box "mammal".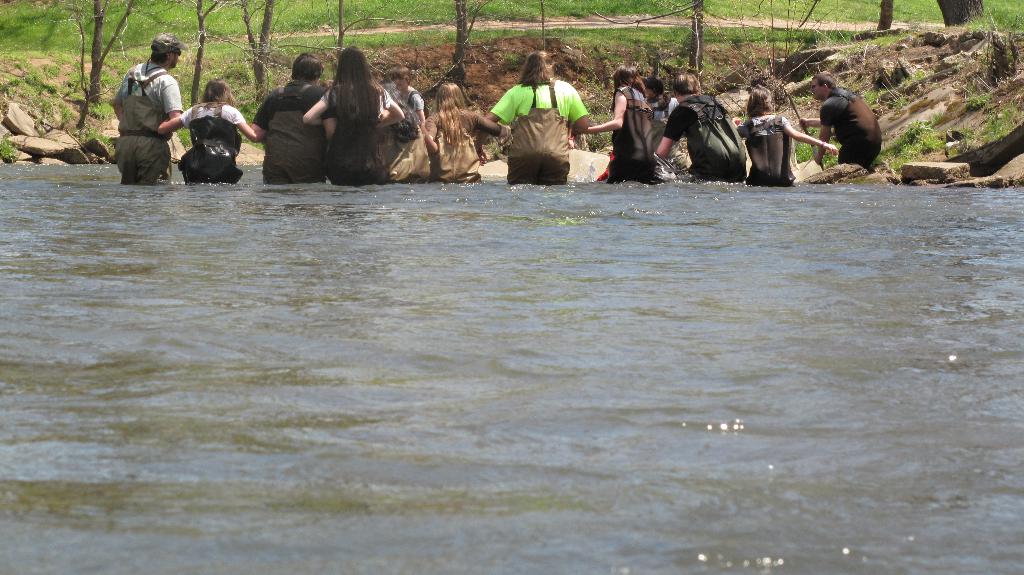
(372, 80, 438, 178).
